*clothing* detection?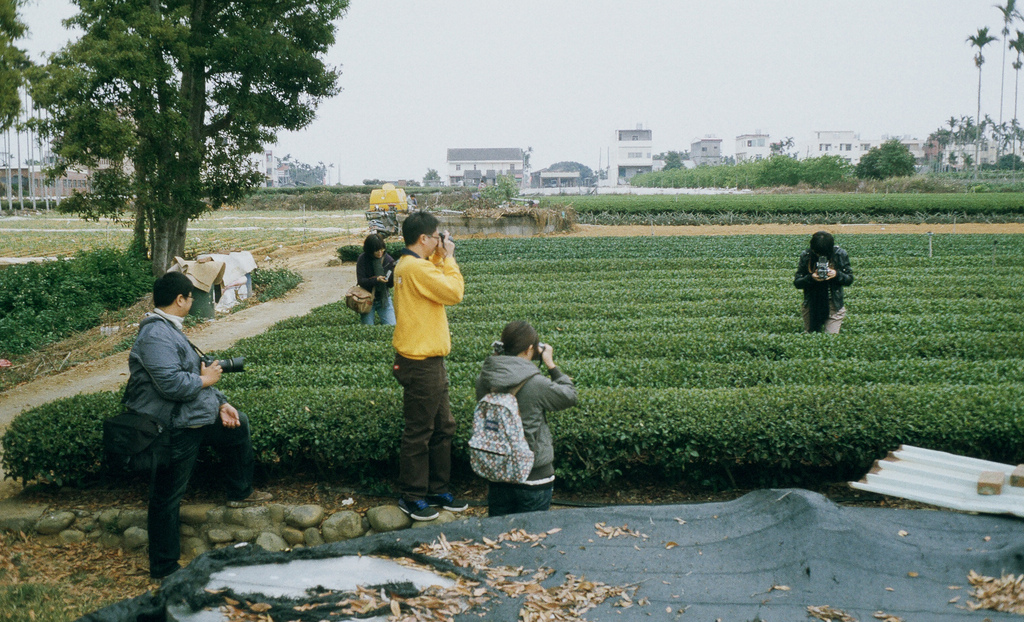
box=[376, 220, 460, 477]
